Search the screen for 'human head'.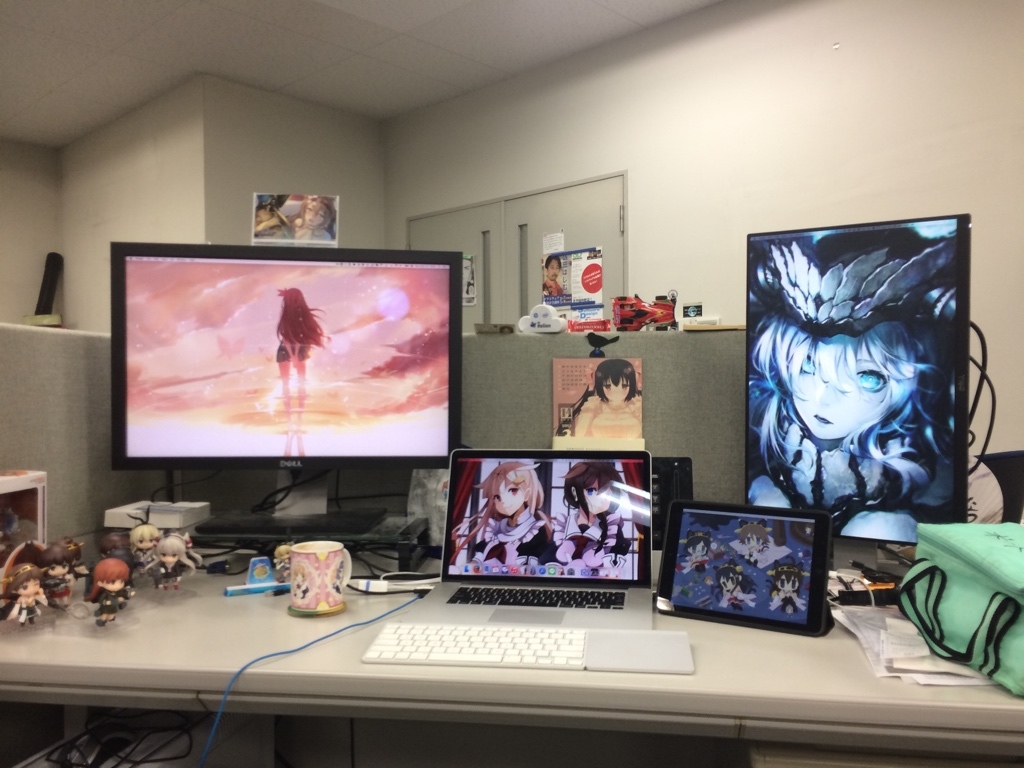
Found at [777,570,806,594].
